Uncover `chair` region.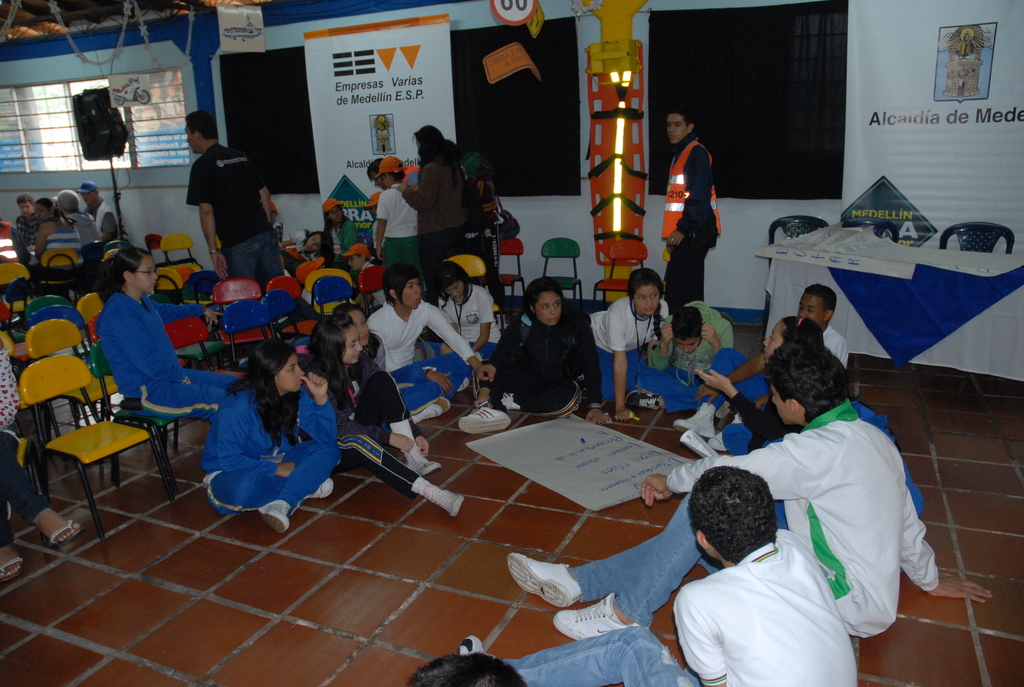
Uncovered: region(19, 354, 163, 557).
